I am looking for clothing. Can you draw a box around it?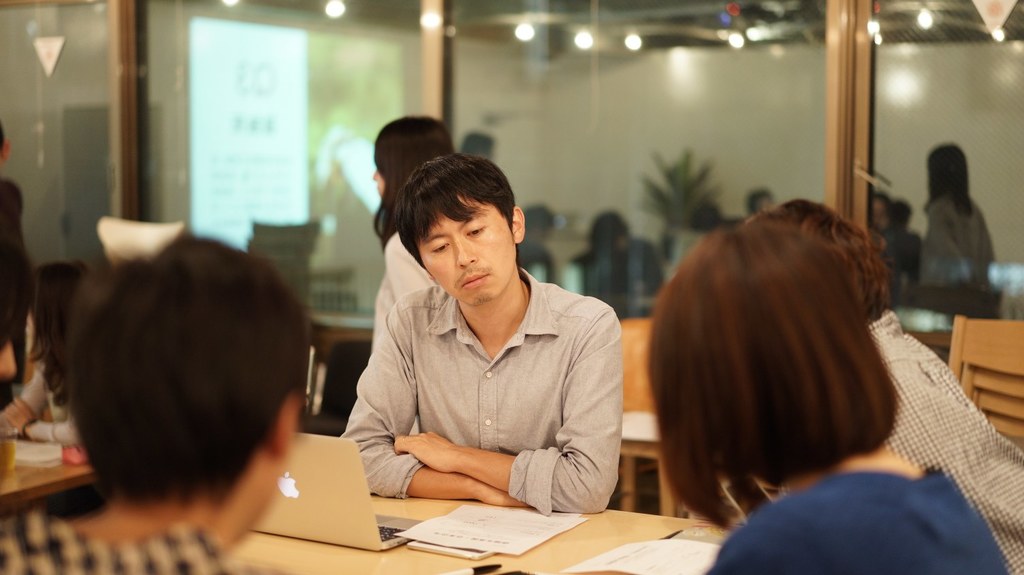
Sure, the bounding box is 18:358:89:450.
